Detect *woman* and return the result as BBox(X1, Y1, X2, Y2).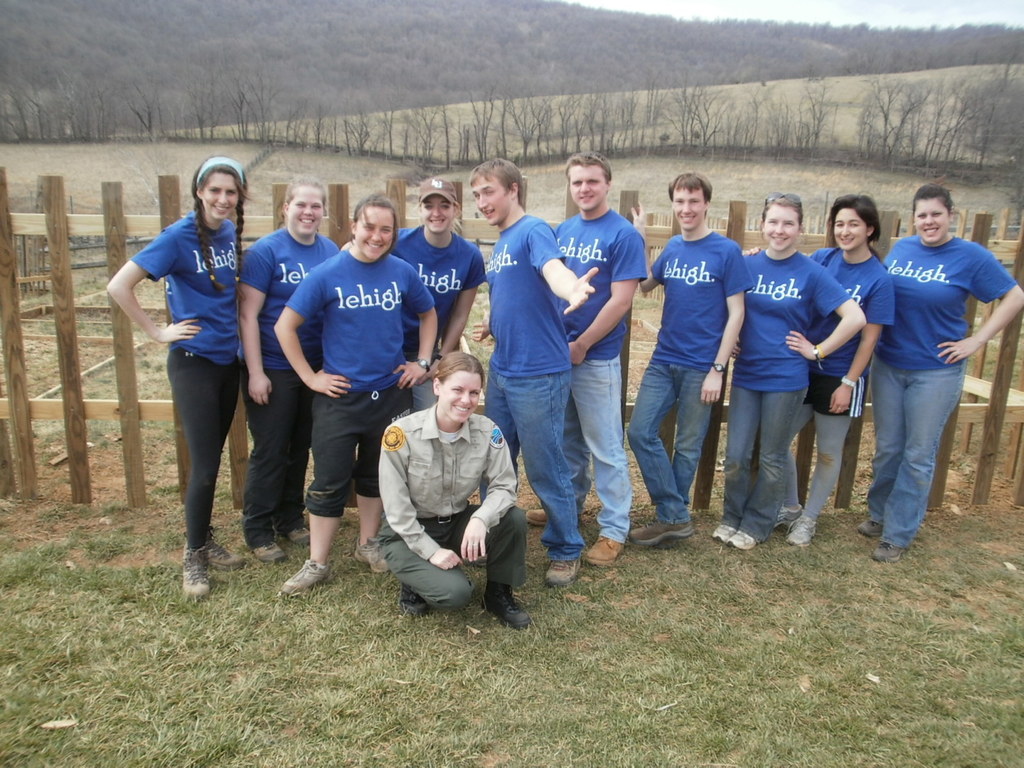
BBox(770, 199, 893, 547).
